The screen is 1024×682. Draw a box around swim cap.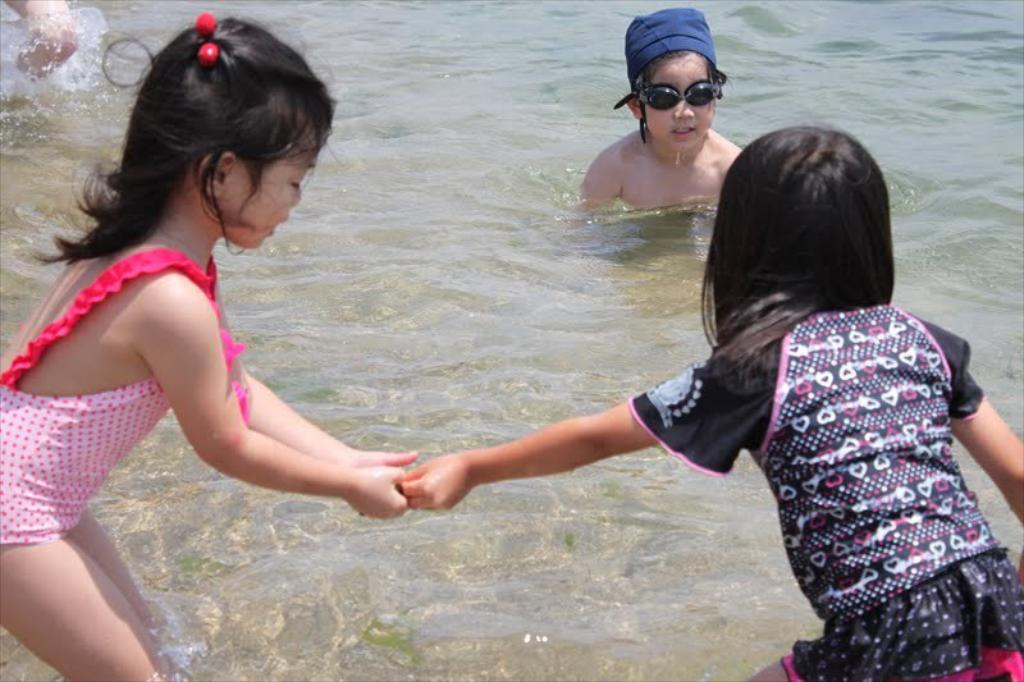
x1=625 y1=6 x2=717 y2=84.
